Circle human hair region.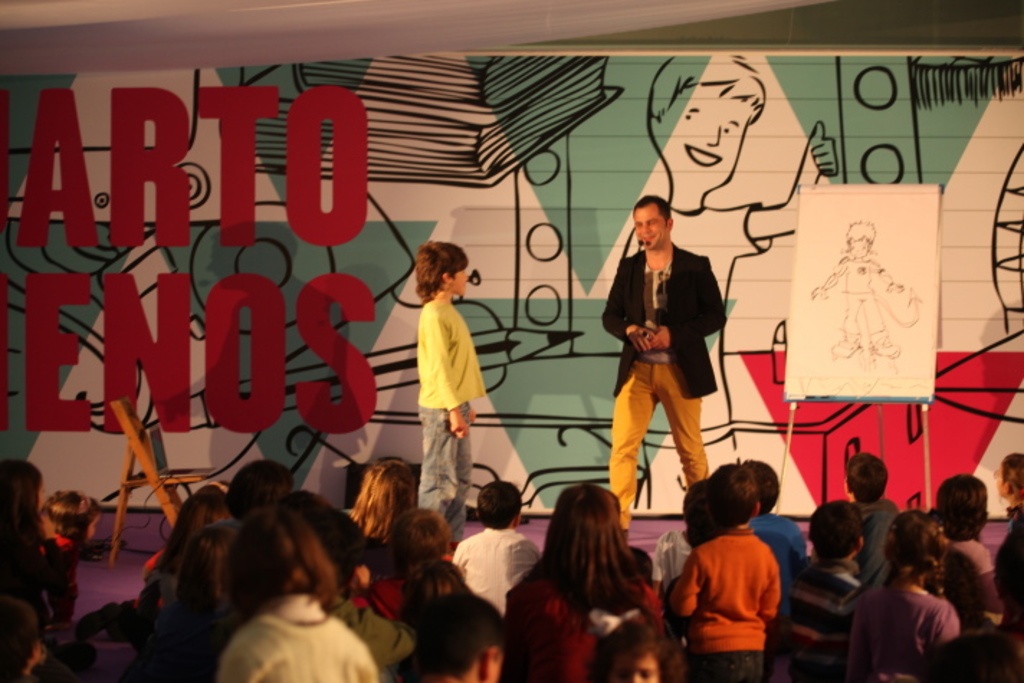
Region: 631:191:673:223.
